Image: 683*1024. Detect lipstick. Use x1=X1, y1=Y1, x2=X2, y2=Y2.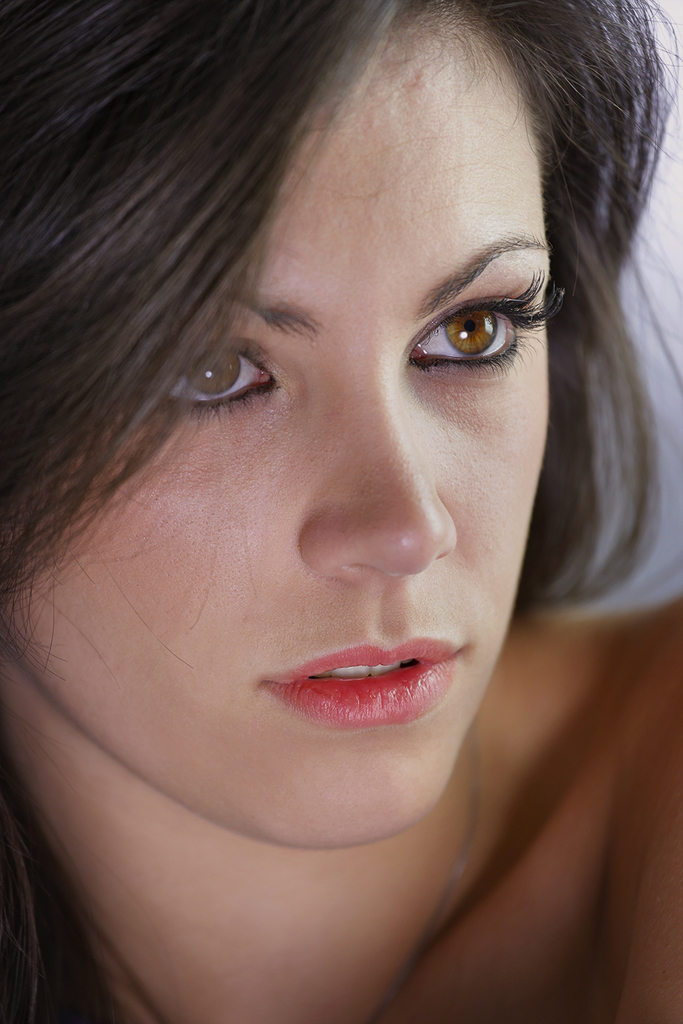
x1=265, y1=636, x2=465, y2=728.
